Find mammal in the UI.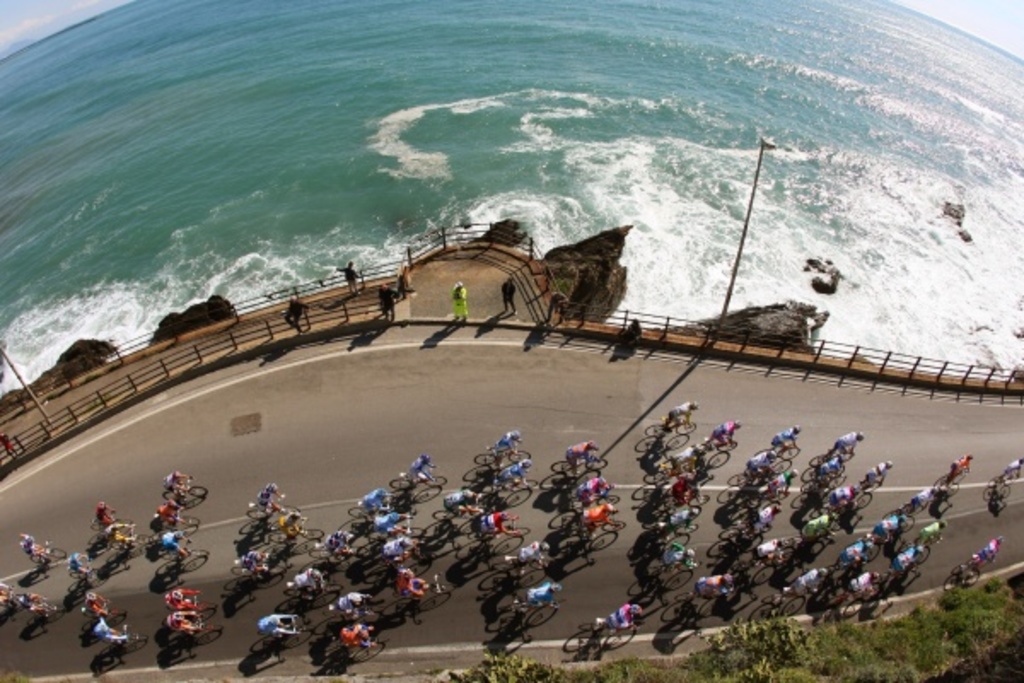
UI element at region(823, 456, 843, 480).
